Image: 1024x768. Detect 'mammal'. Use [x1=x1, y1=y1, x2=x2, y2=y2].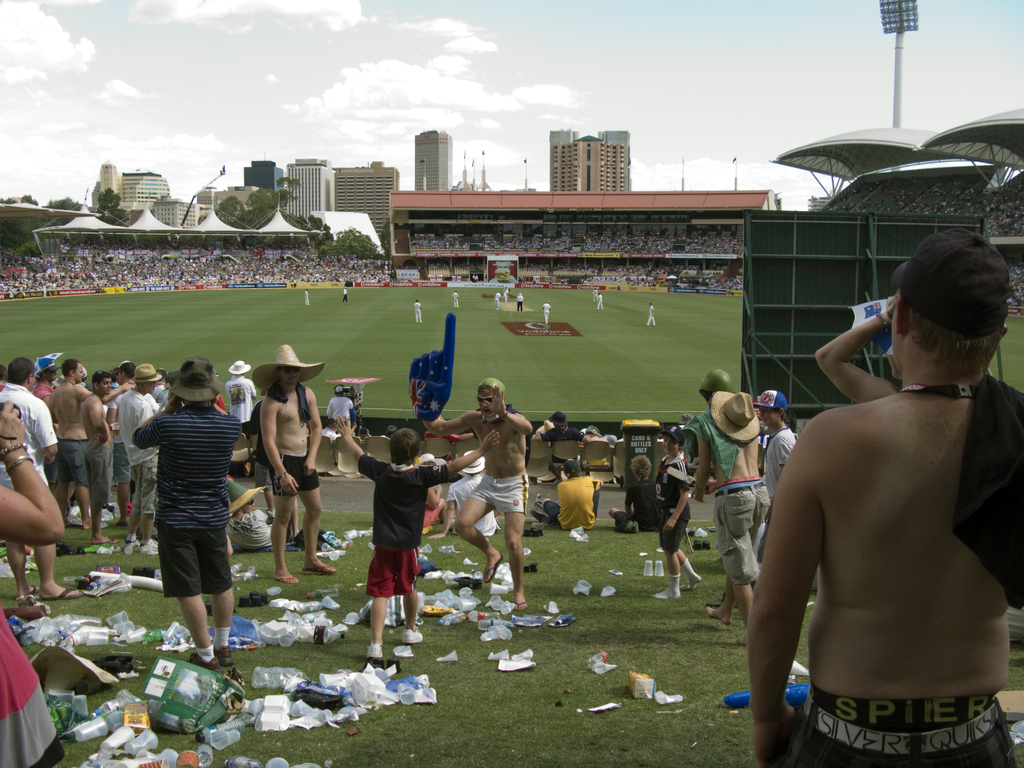
[x1=816, y1=296, x2=903, y2=406].
